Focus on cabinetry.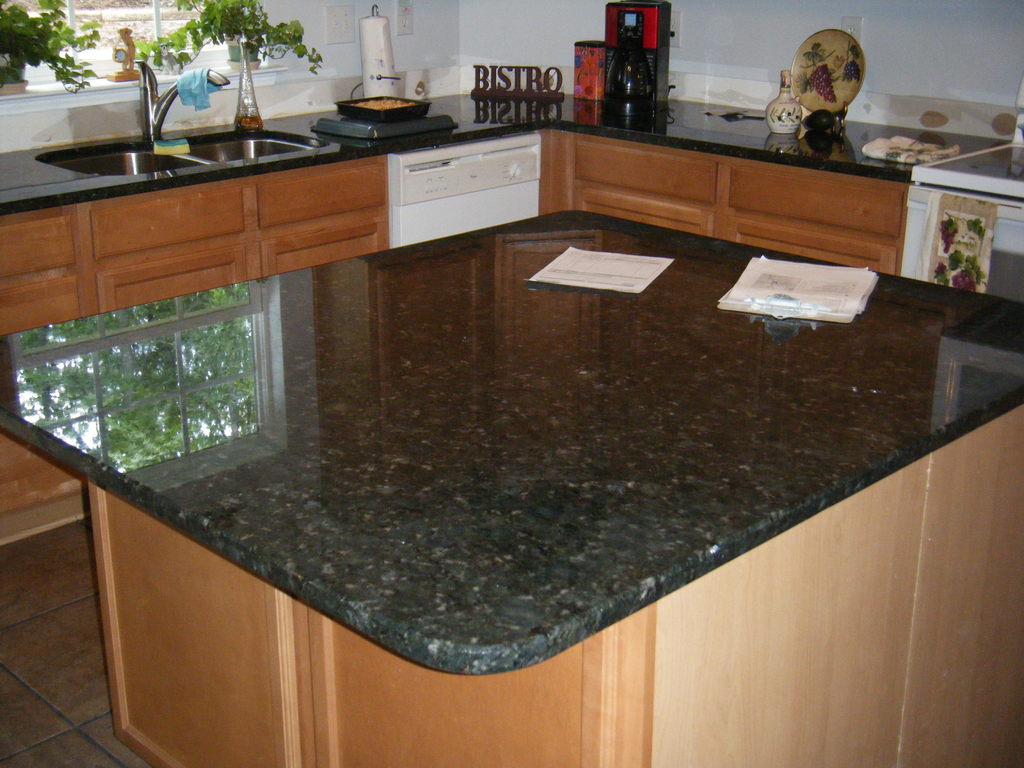
Focused at l=0, t=202, r=1023, b=767.
